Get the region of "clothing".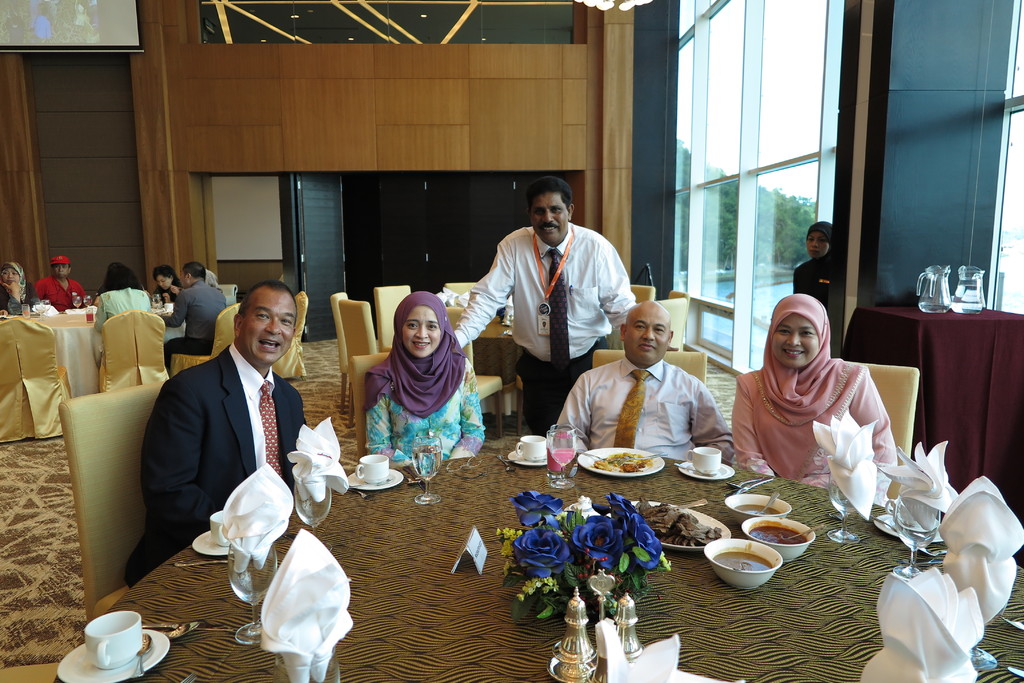
bbox(364, 351, 486, 463).
